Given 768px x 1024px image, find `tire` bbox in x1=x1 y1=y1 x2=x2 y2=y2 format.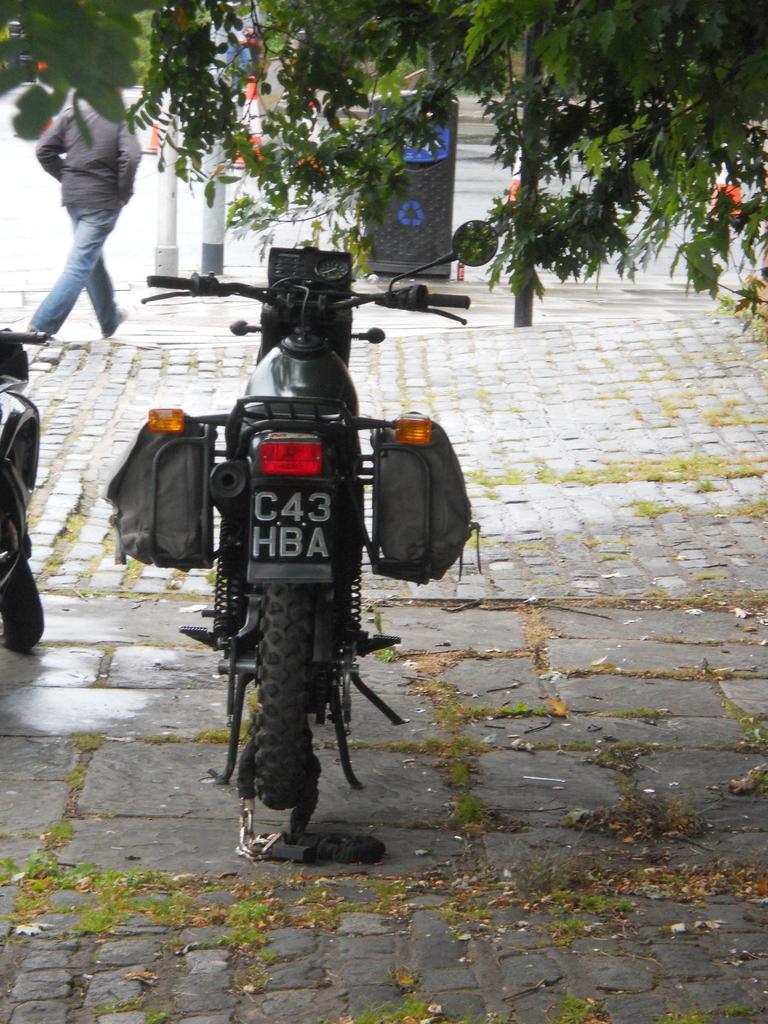
x1=253 y1=585 x2=311 y2=804.
